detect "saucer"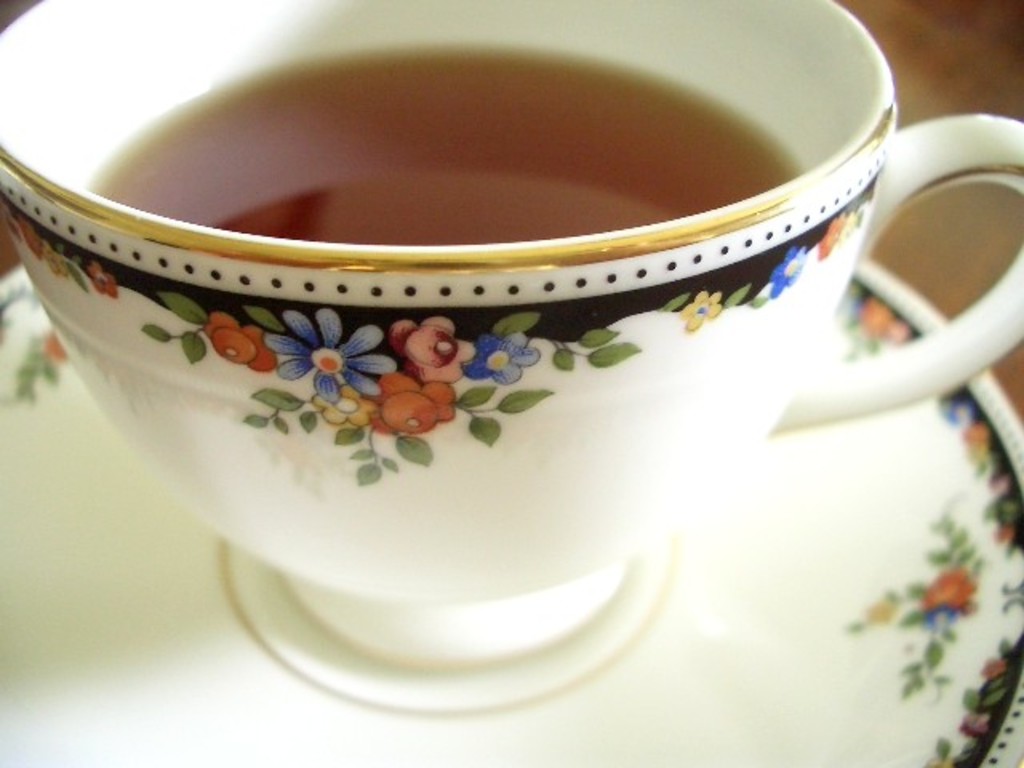
[left=0, top=259, right=1022, bottom=766]
